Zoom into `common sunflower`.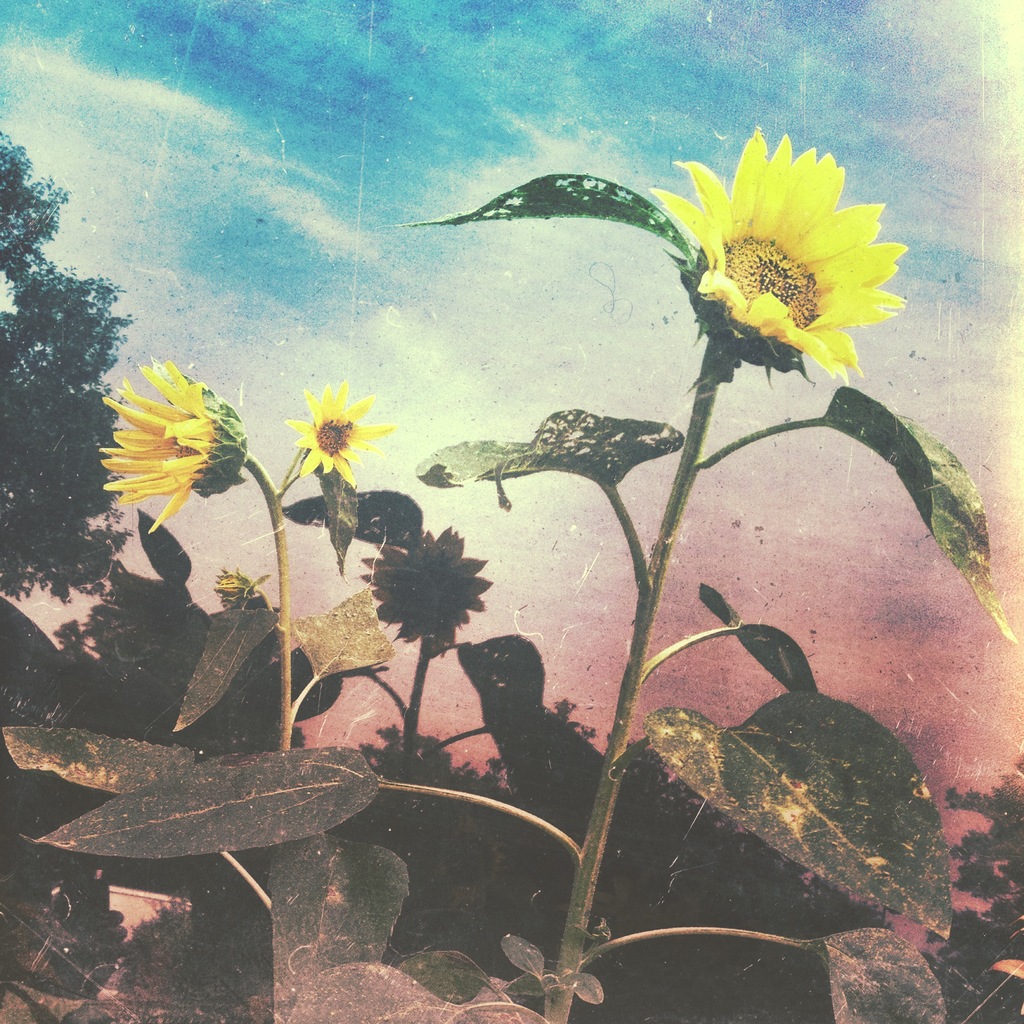
Zoom target: Rect(276, 369, 394, 491).
